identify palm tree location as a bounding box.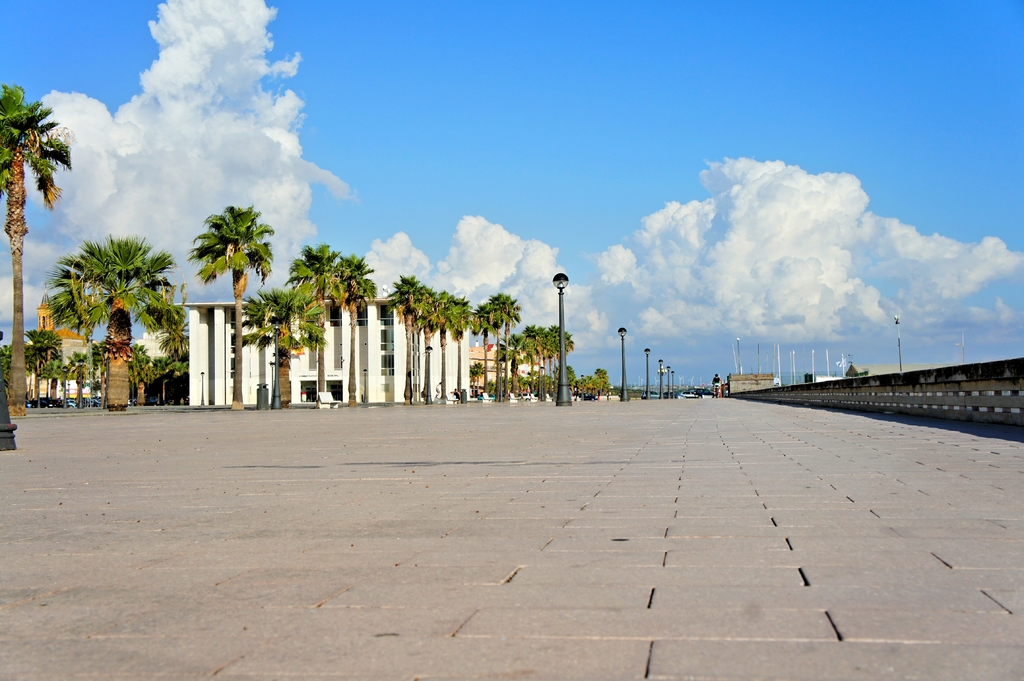
{"x1": 283, "y1": 246, "x2": 345, "y2": 402}.
